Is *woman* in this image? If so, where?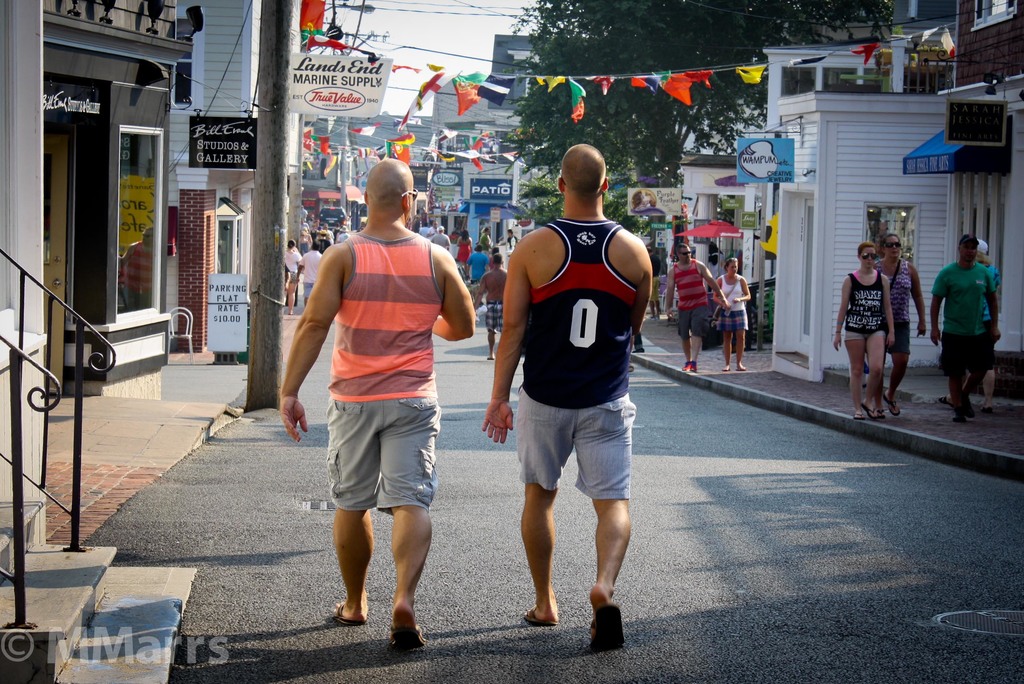
Yes, at BBox(296, 232, 310, 253).
